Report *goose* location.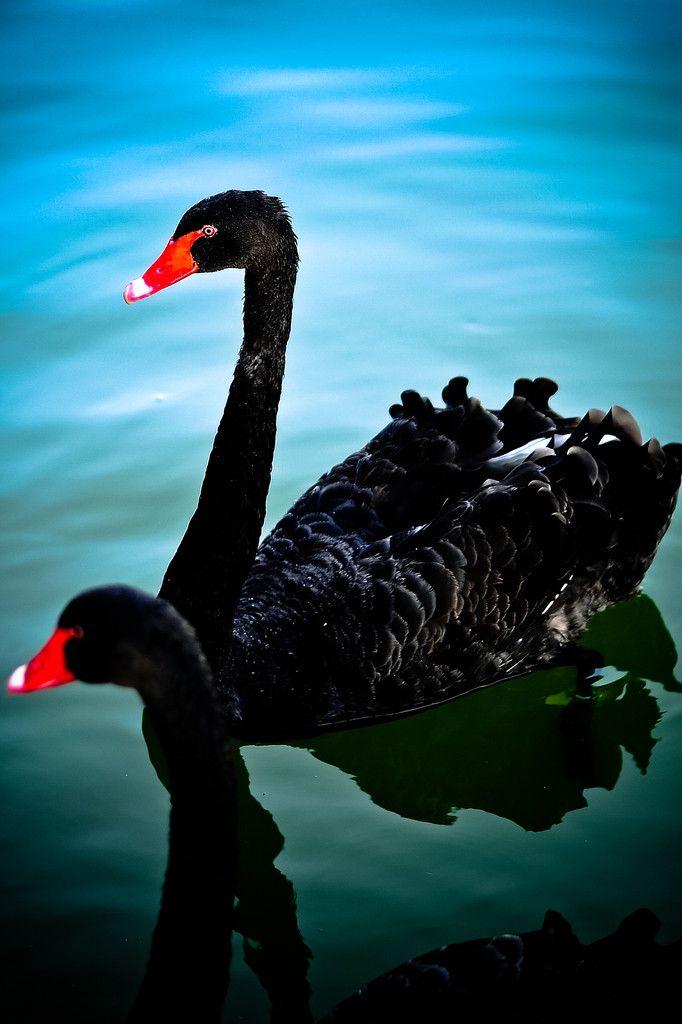
Report: Rect(26, 575, 387, 995).
